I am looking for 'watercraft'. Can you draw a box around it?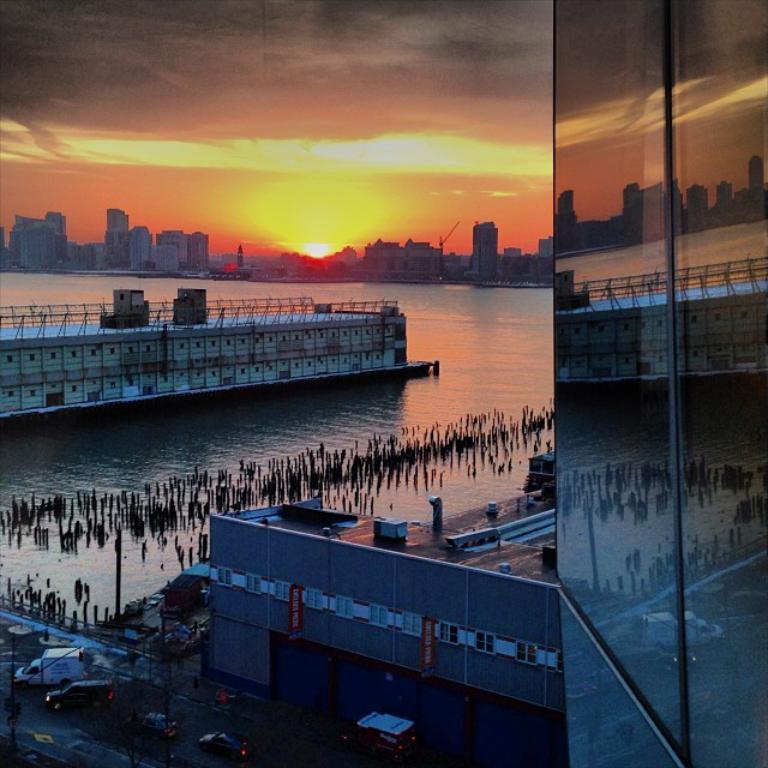
Sure, the bounding box is <bbox>13, 270, 457, 418</bbox>.
